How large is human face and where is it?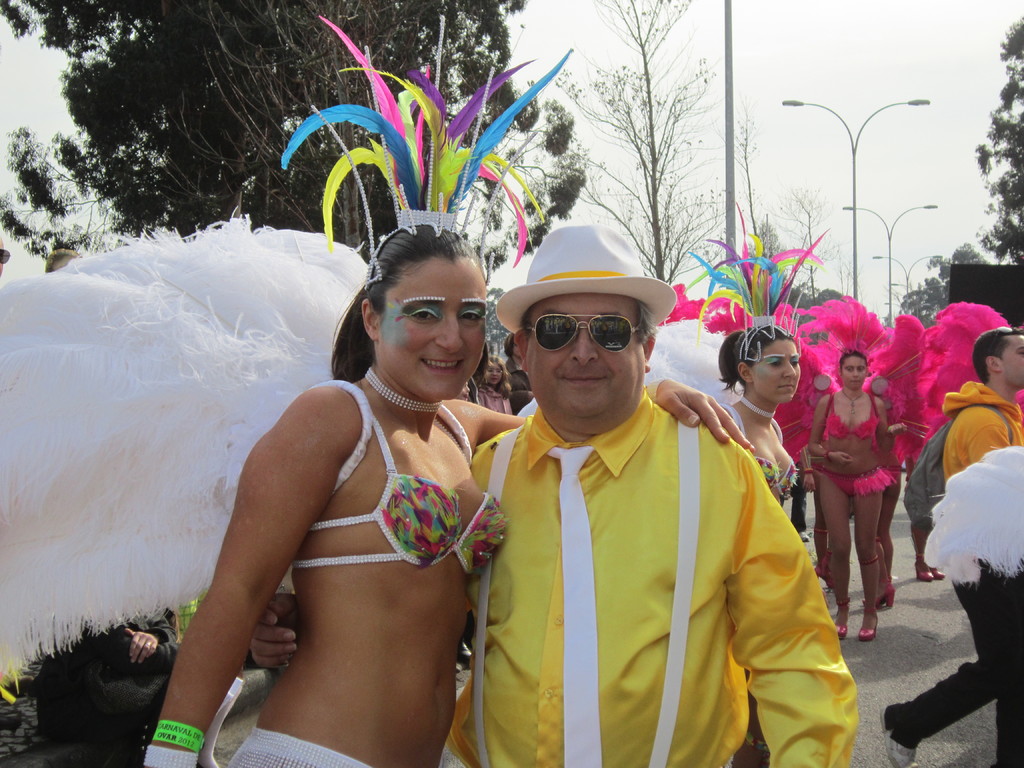
Bounding box: bbox(752, 341, 800, 402).
